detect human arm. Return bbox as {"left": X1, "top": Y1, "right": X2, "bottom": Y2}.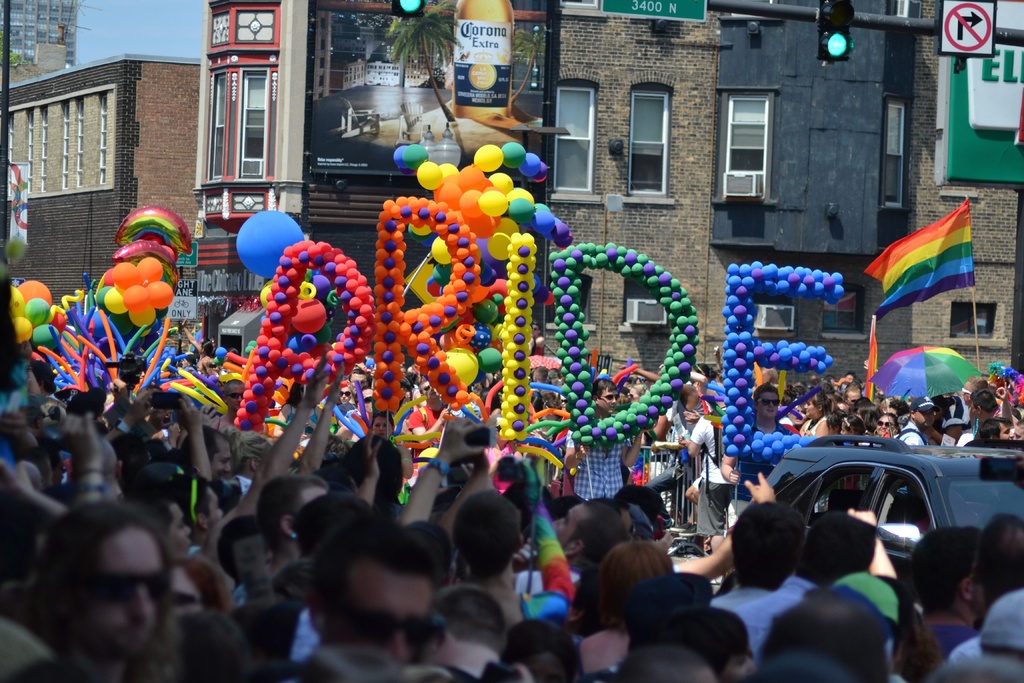
{"left": 614, "top": 426, "right": 645, "bottom": 471}.
